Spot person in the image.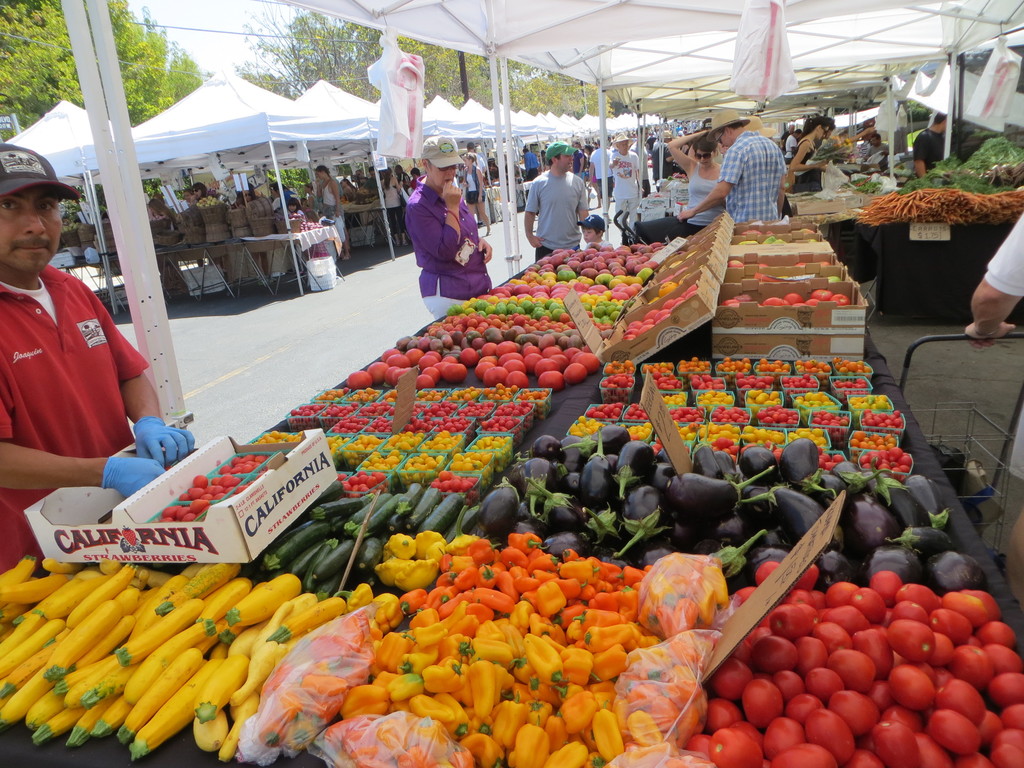
person found at crop(578, 214, 607, 243).
